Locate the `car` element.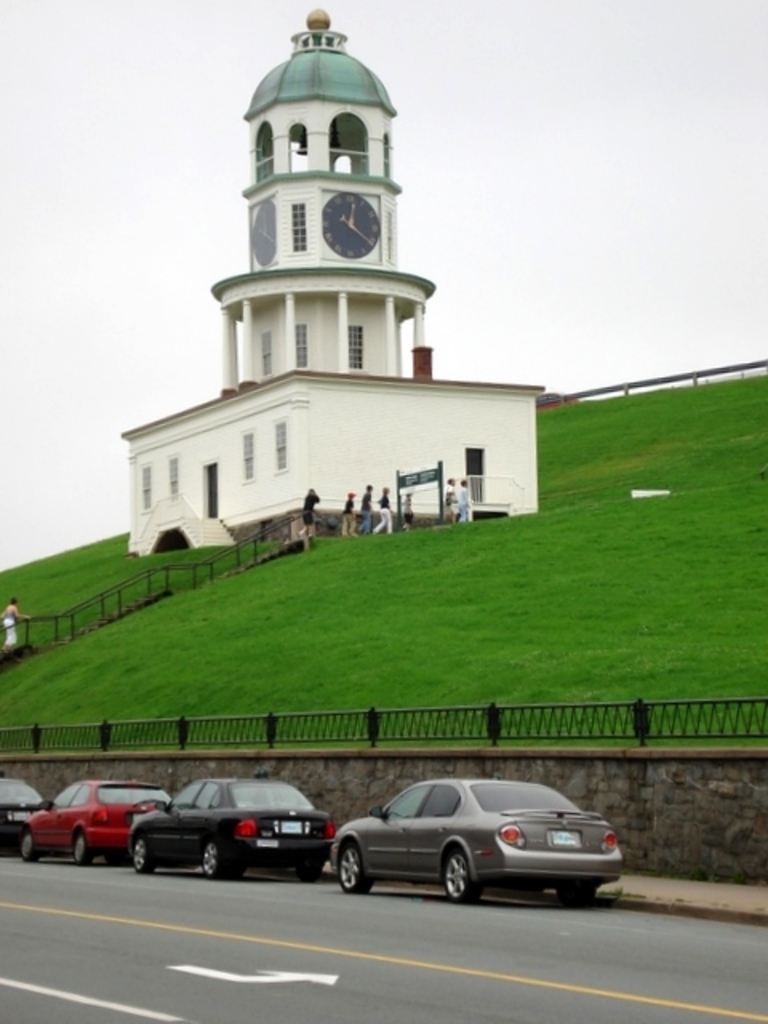
Element bbox: detection(128, 773, 334, 883).
